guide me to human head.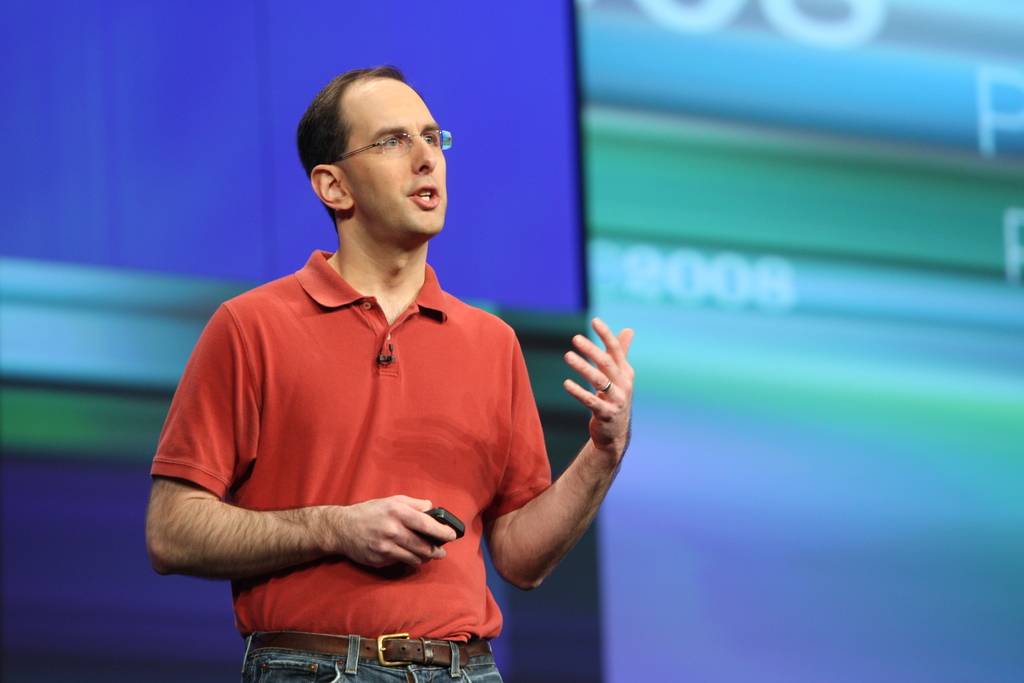
Guidance: {"left": 291, "top": 59, "right": 464, "bottom": 258}.
